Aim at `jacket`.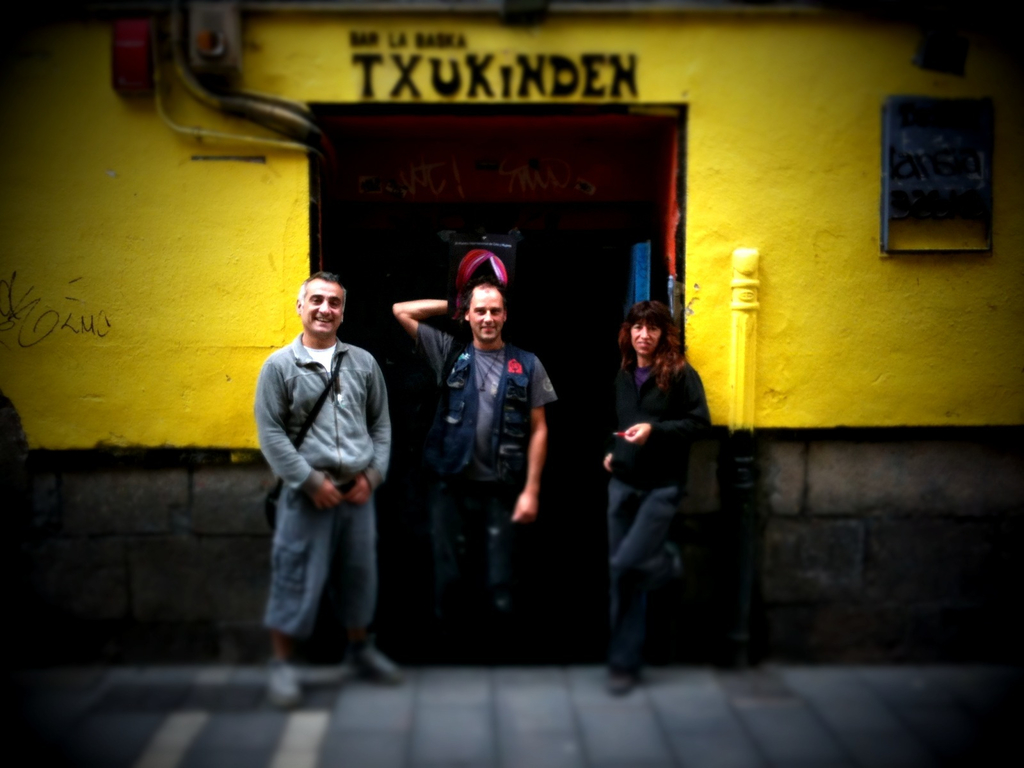
Aimed at (x1=443, y1=341, x2=535, y2=493).
